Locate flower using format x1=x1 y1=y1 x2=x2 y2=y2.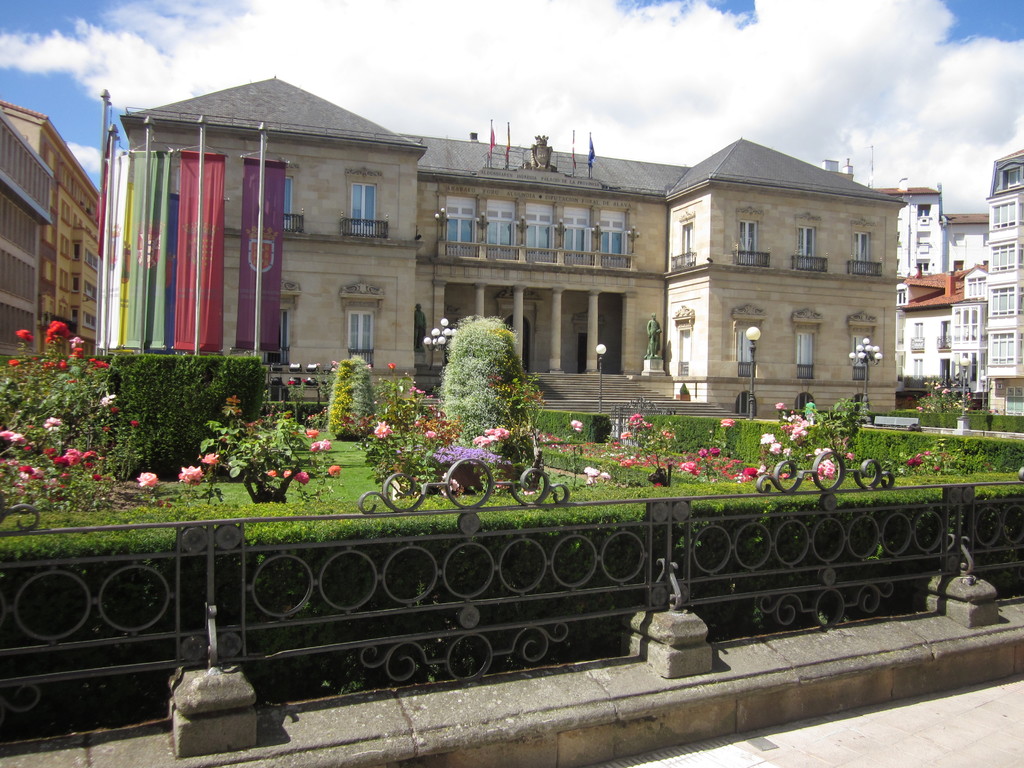
x1=179 y1=465 x2=202 y2=486.
